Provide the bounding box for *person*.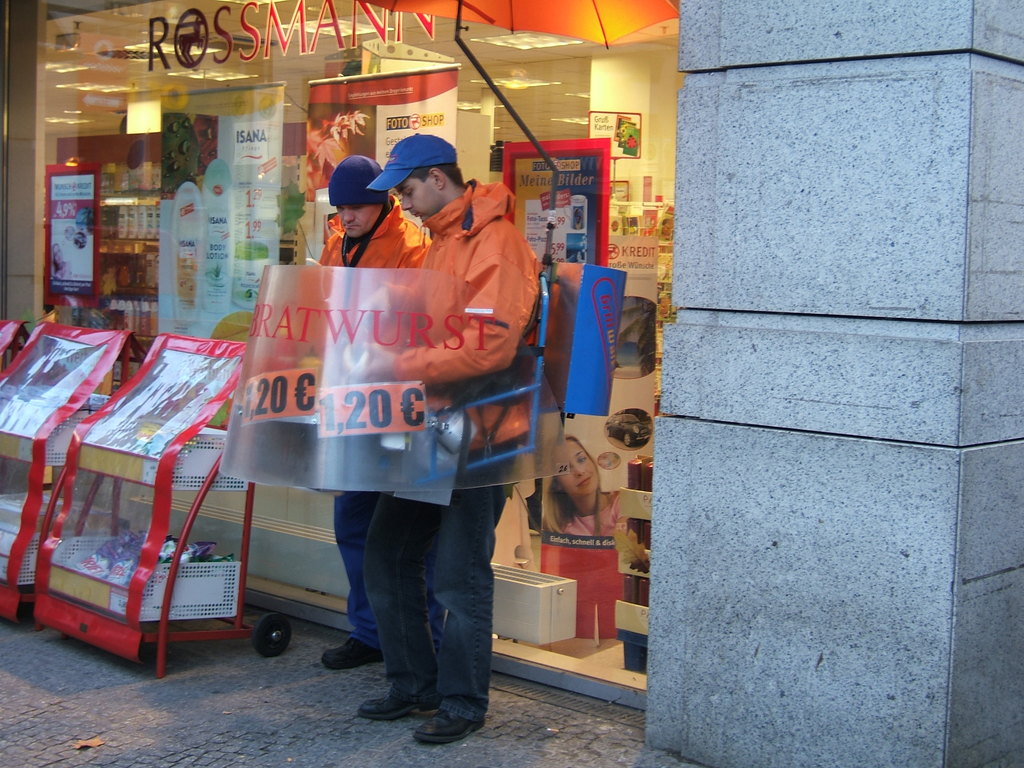
{"left": 340, "top": 138, "right": 550, "bottom": 744}.
